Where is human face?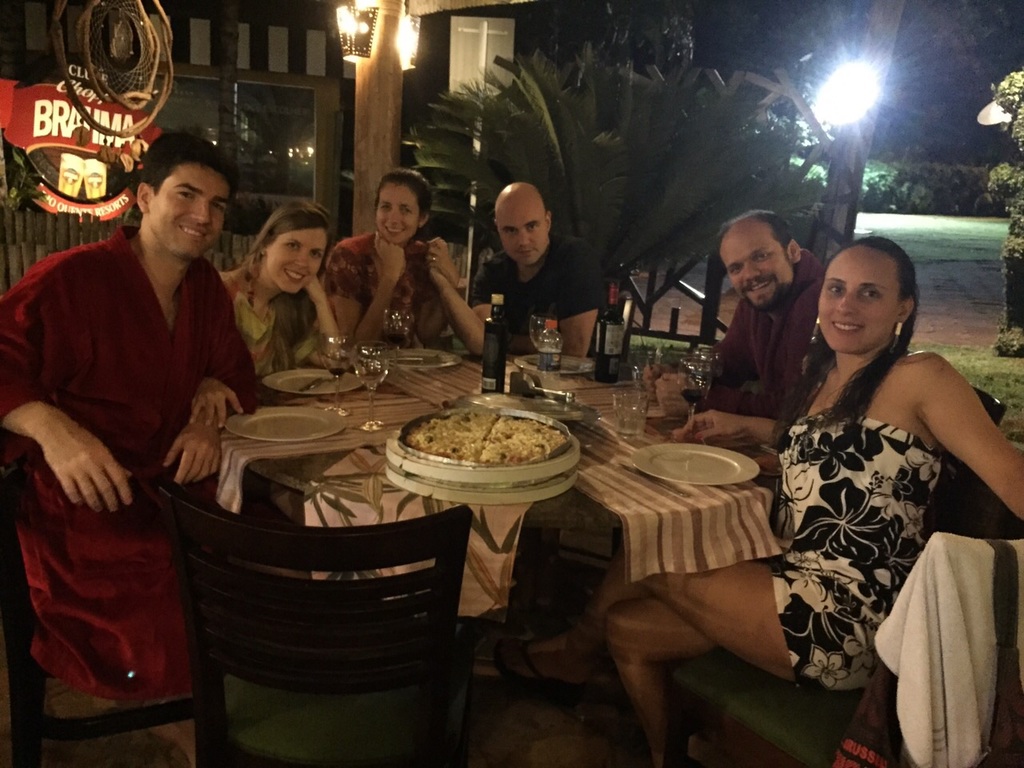
[375, 180, 422, 246].
